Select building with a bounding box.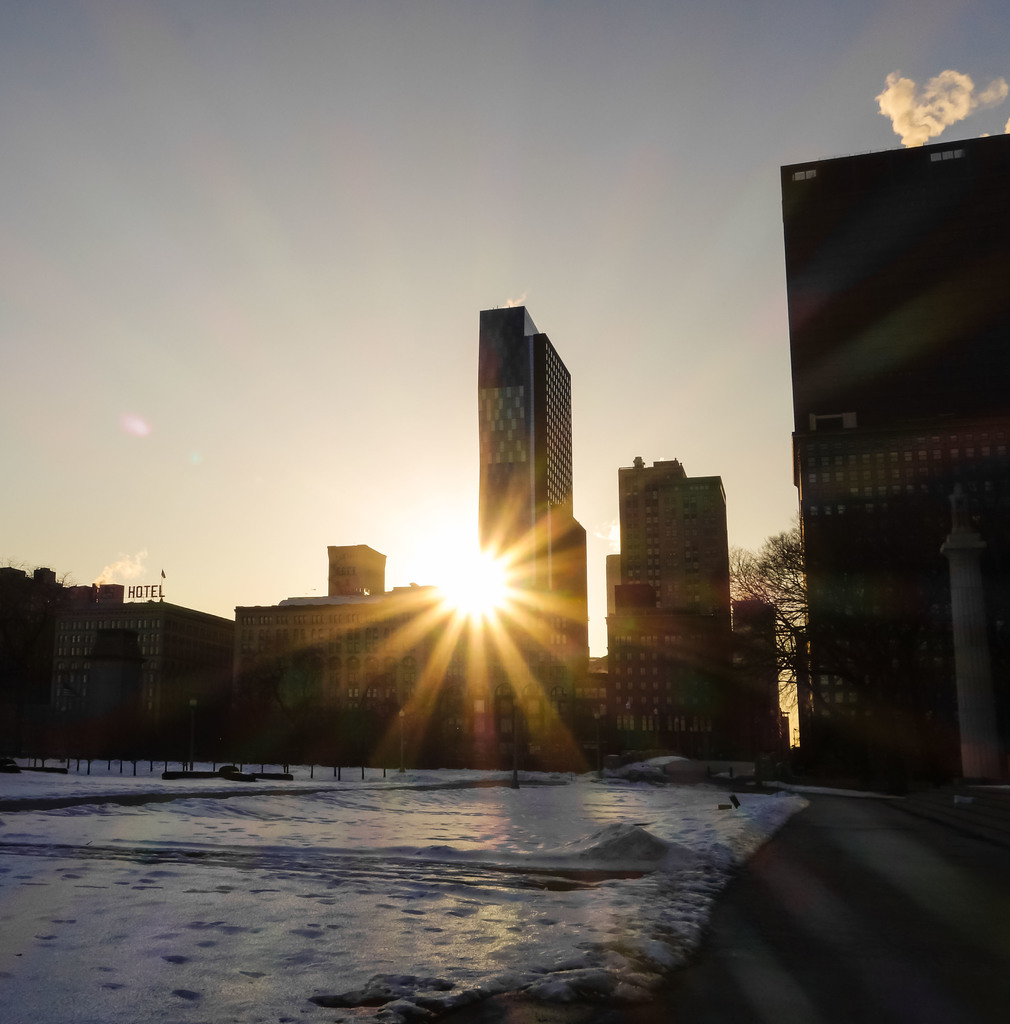
779 134 1009 784.
